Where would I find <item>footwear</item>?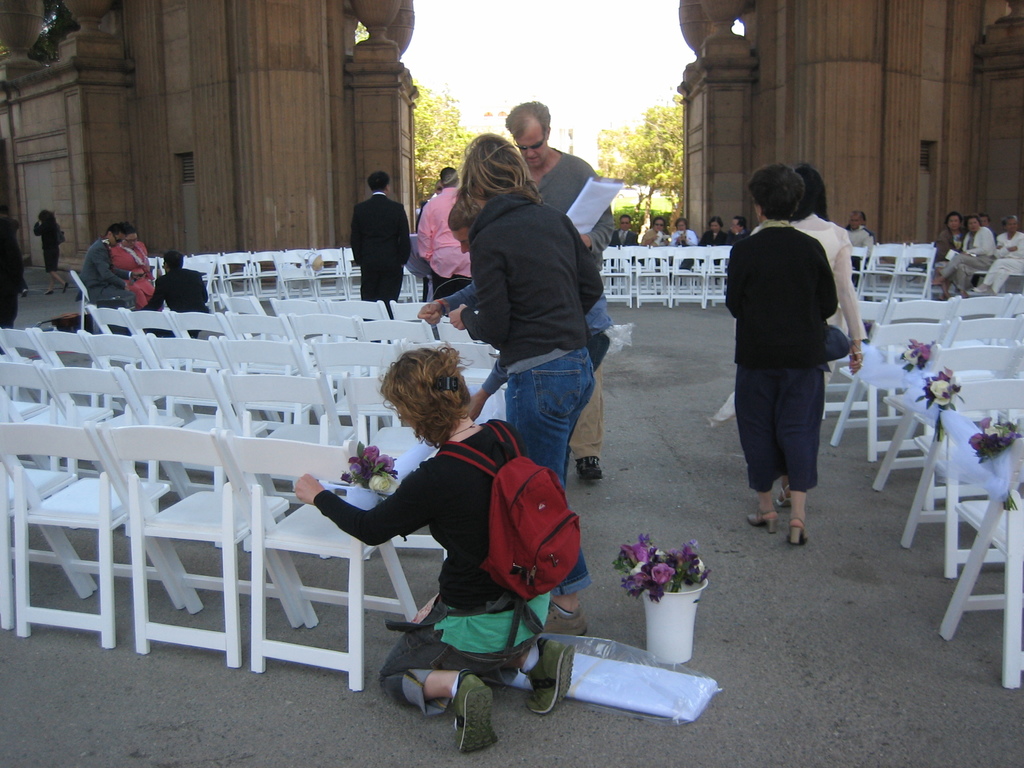
At crop(47, 290, 56, 297).
